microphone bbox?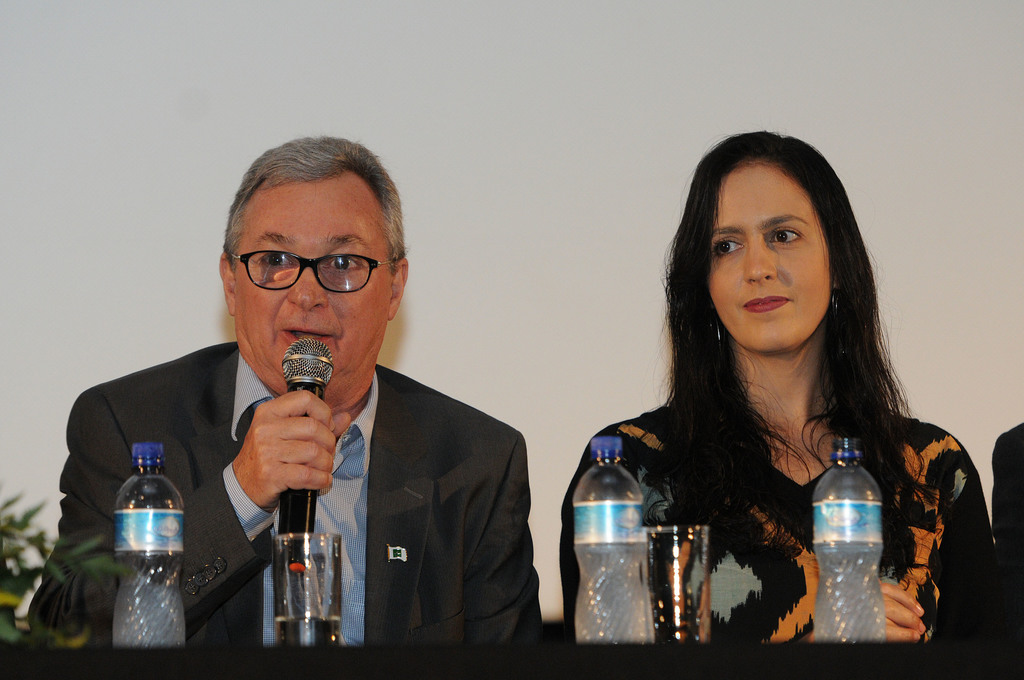
{"x1": 279, "y1": 336, "x2": 335, "y2": 564}
